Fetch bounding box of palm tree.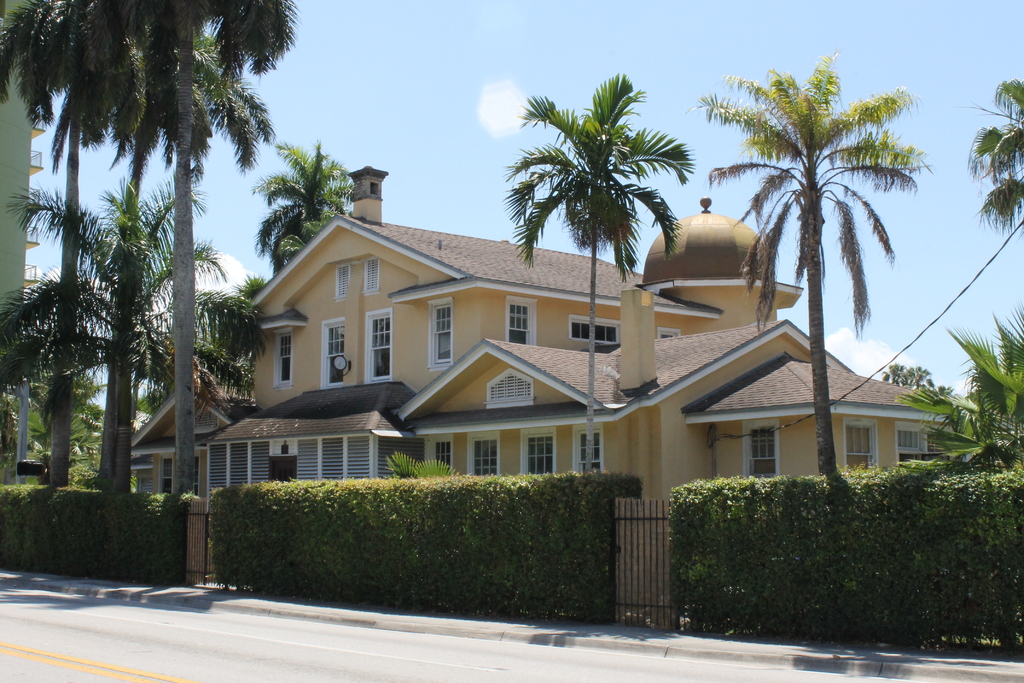
Bbox: rect(964, 80, 1023, 220).
